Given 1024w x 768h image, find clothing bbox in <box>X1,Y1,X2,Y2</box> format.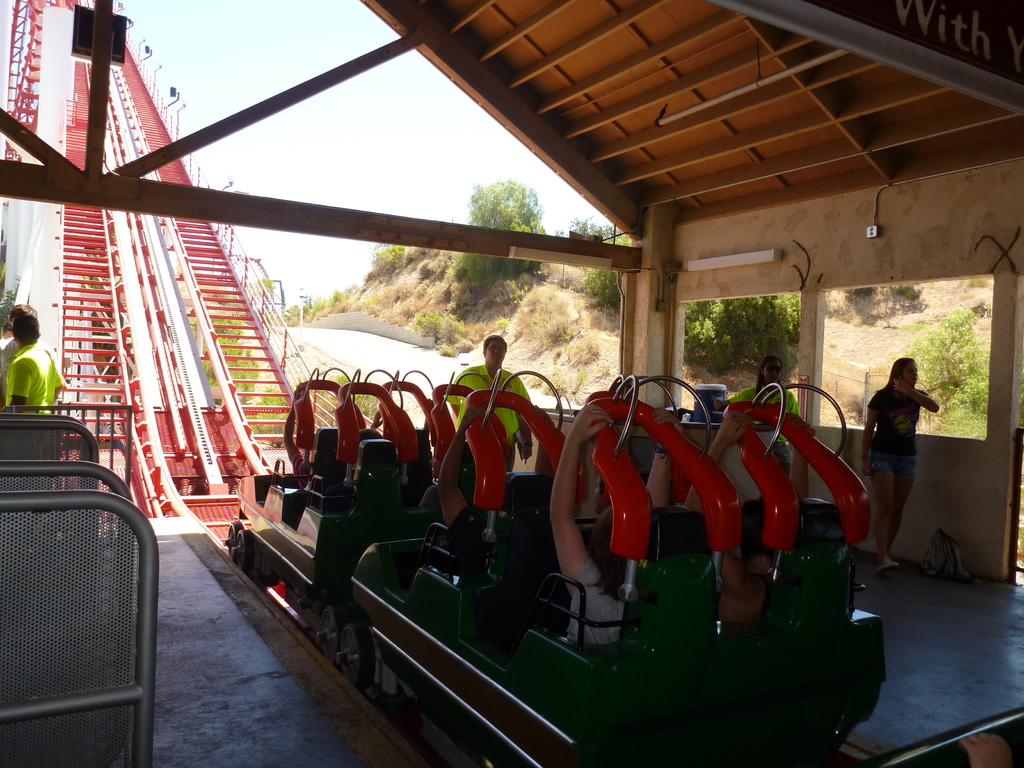
<box>0,337,60,397</box>.
